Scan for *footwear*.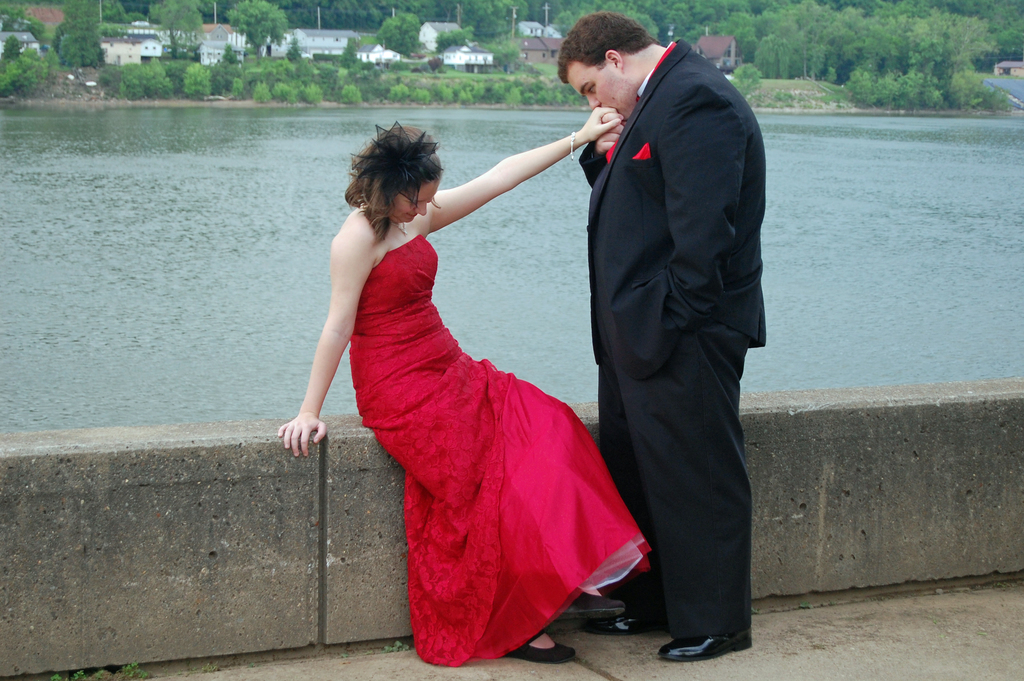
Scan result: (left=505, top=629, right=577, bottom=667).
